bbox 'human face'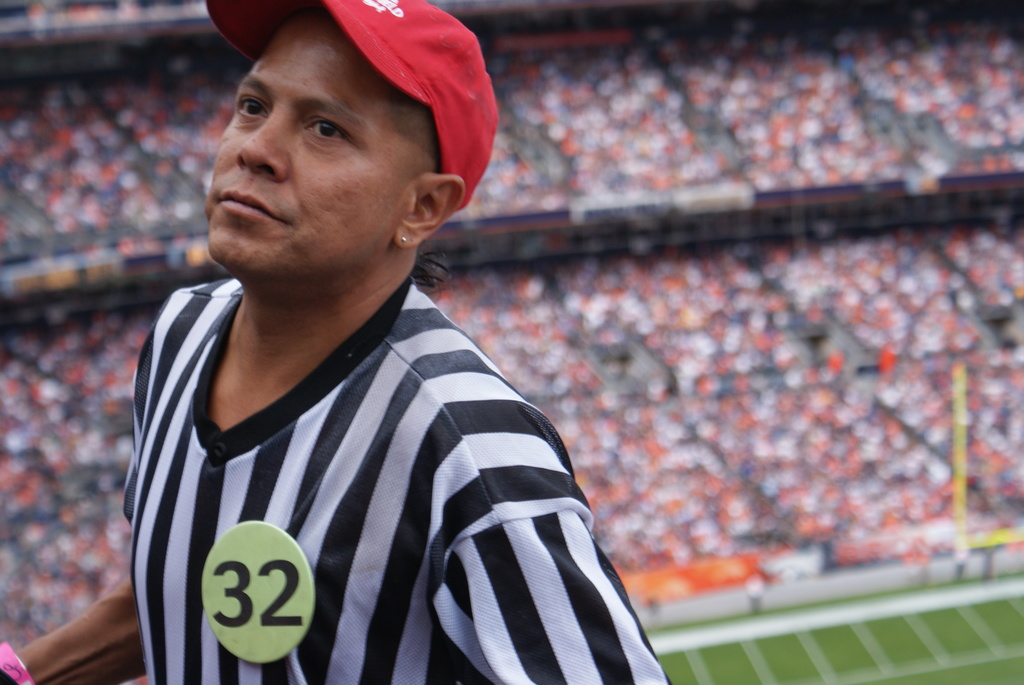
(202, 7, 394, 280)
